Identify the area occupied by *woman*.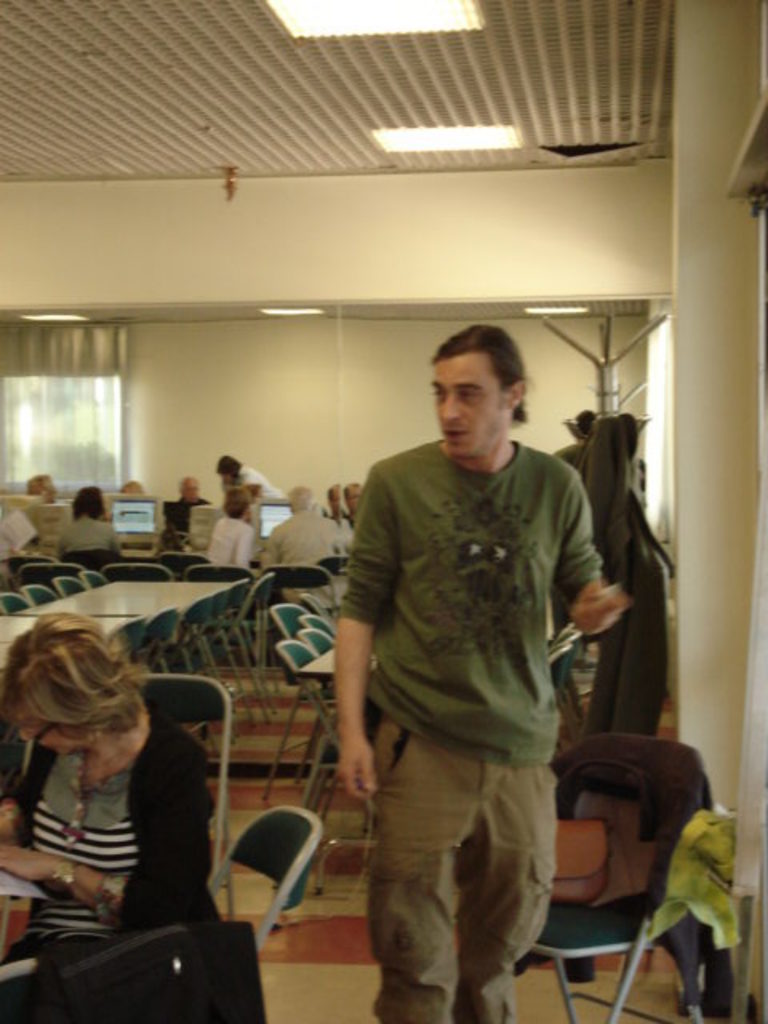
Area: x1=6 y1=602 x2=234 y2=994.
